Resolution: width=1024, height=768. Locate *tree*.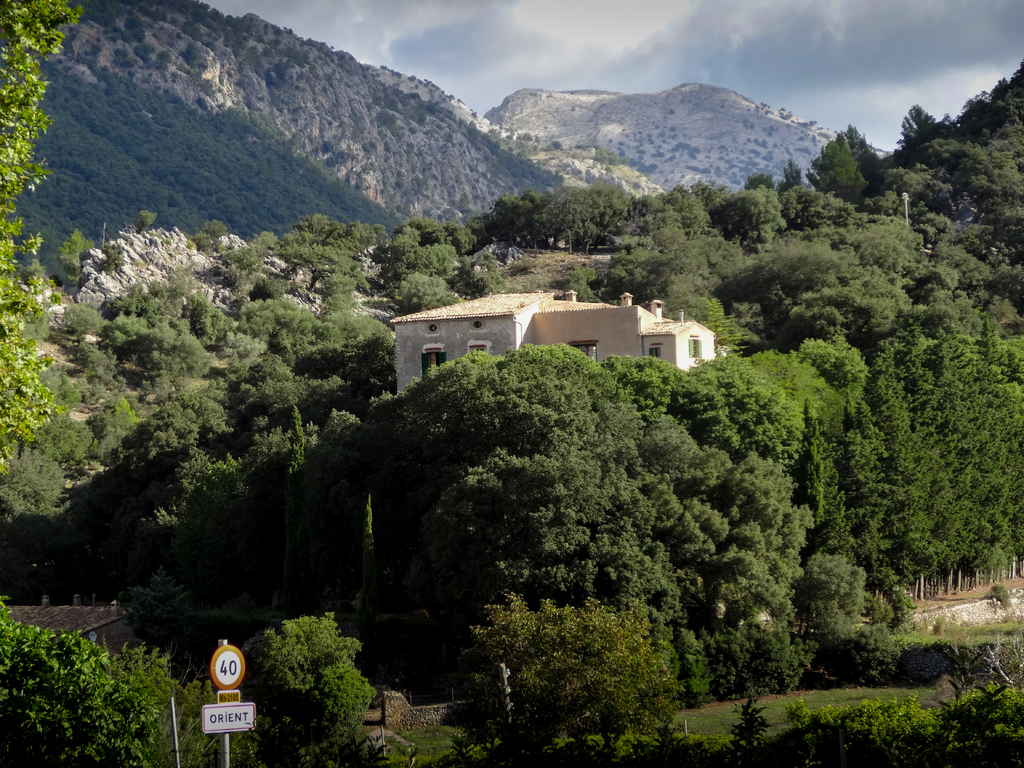
bbox=(349, 498, 401, 614).
